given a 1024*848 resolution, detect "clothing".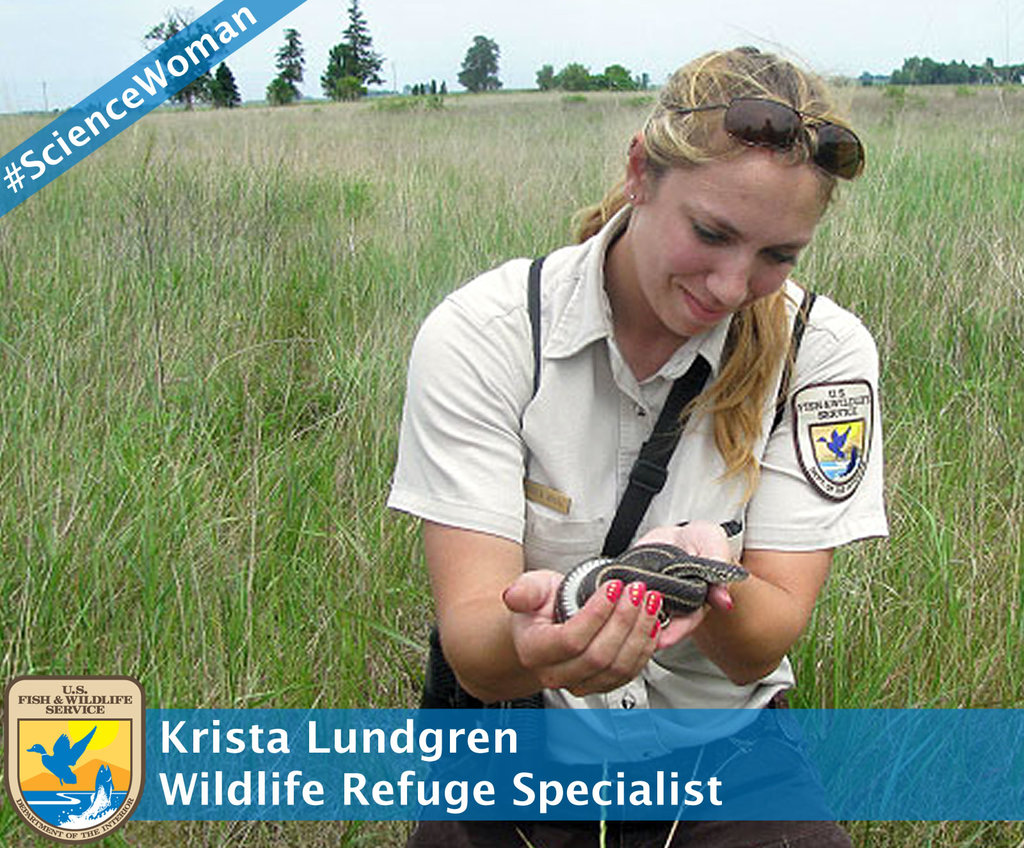
bbox=(387, 204, 890, 847).
